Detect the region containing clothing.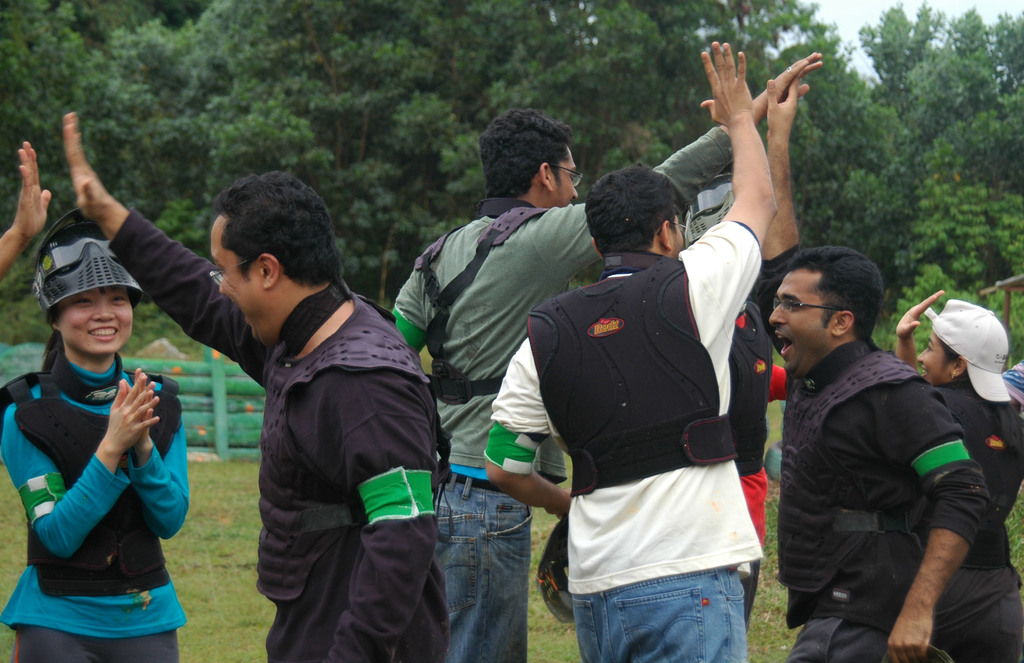
<region>0, 350, 195, 662</region>.
